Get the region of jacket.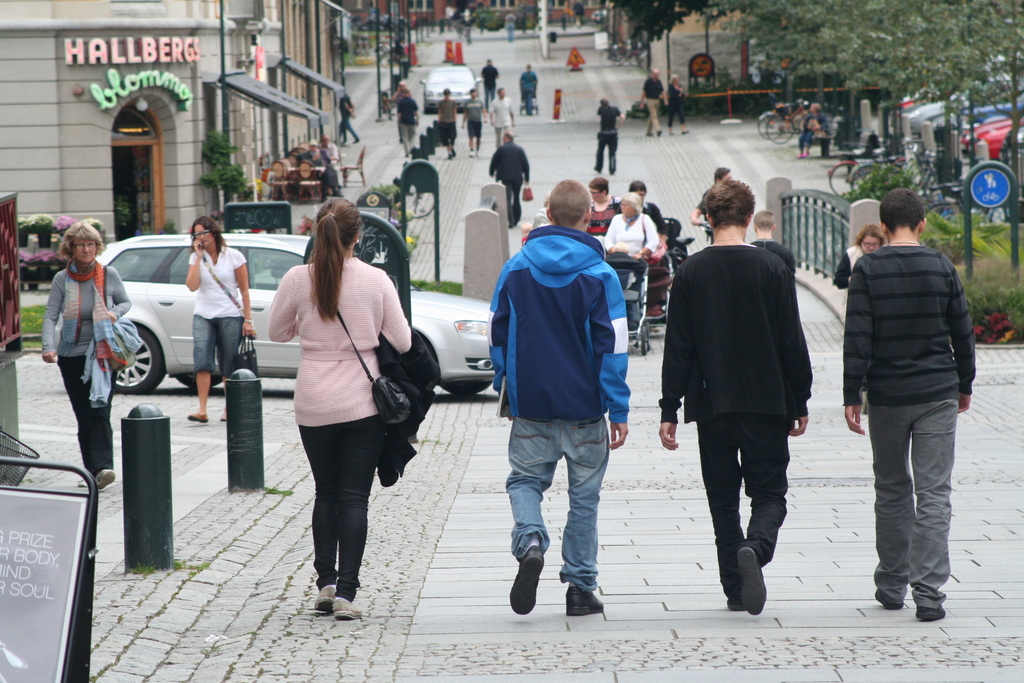
bbox(488, 207, 638, 440).
